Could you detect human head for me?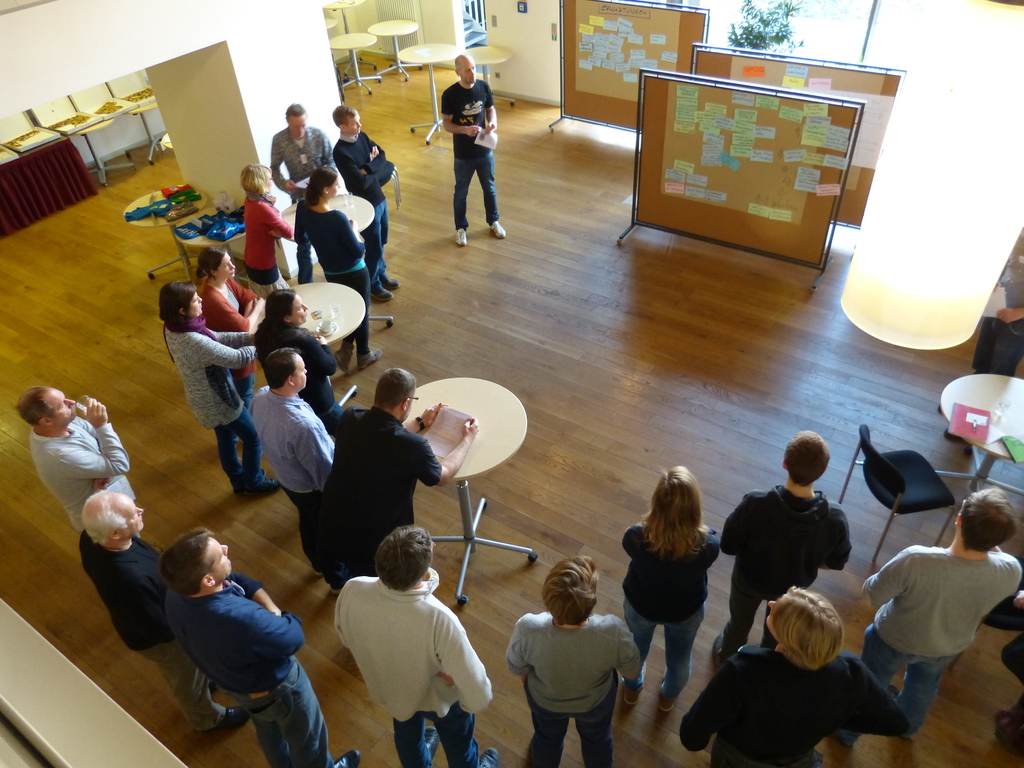
Detection result: {"x1": 264, "y1": 291, "x2": 308, "y2": 325}.
